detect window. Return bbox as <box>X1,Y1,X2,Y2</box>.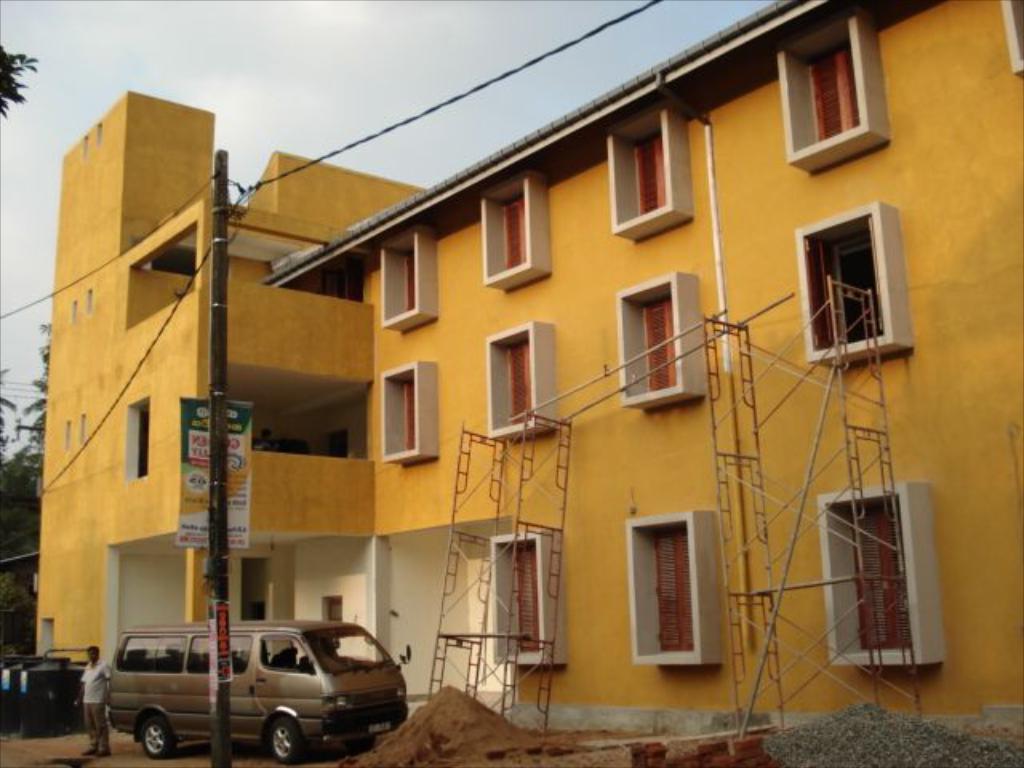
<box>611,269,714,422</box>.
